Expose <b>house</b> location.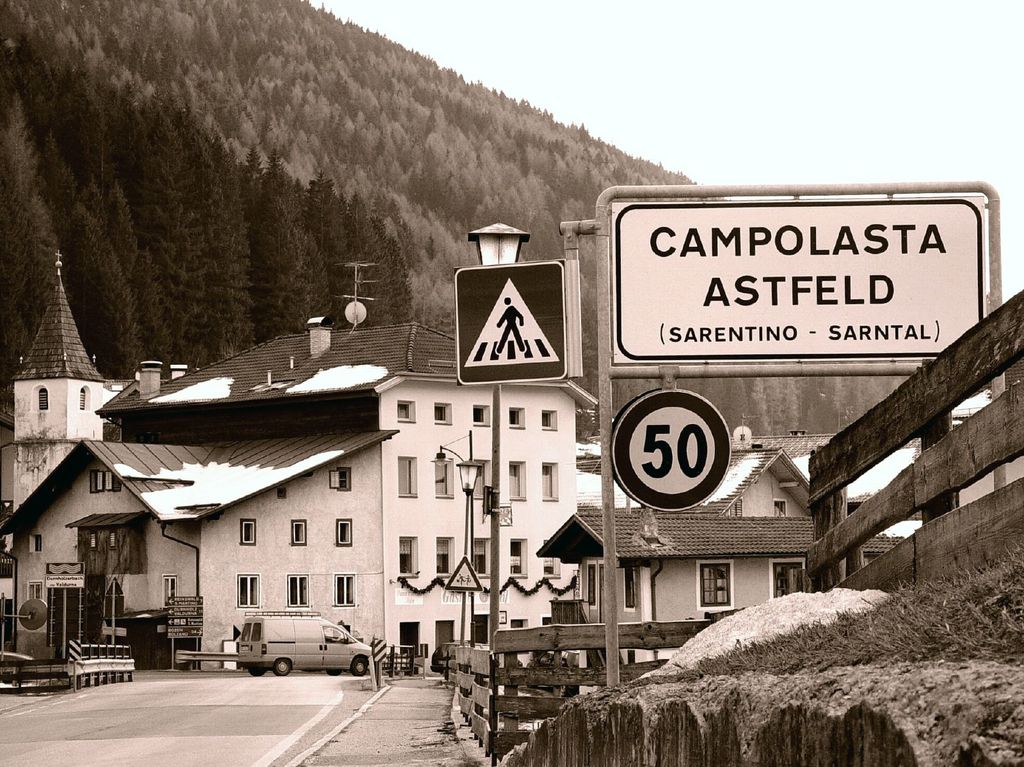
Exposed at <box>540,502,889,674</box>.
